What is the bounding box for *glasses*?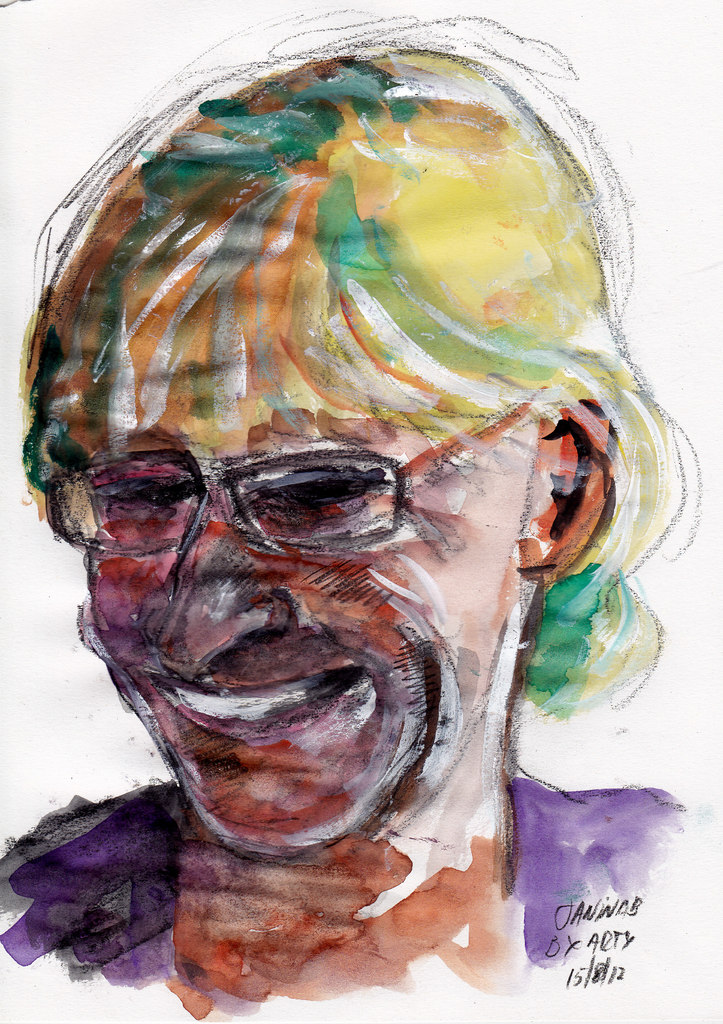
left=41, top=387, right=548, bottom=561.
